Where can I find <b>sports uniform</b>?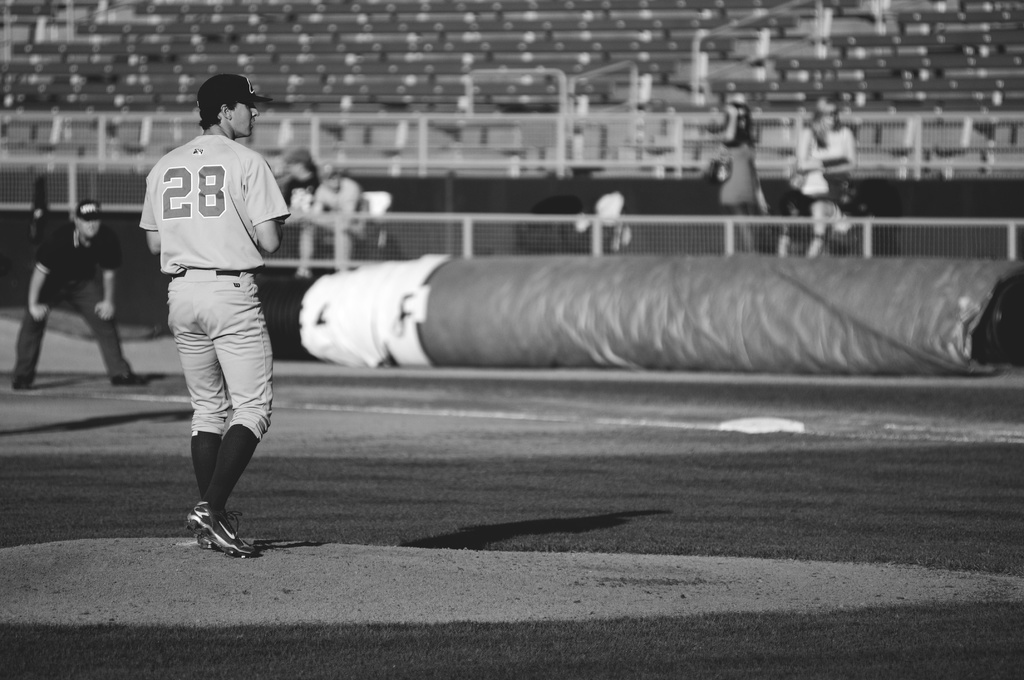
You can find it at 10,198,149,389.
